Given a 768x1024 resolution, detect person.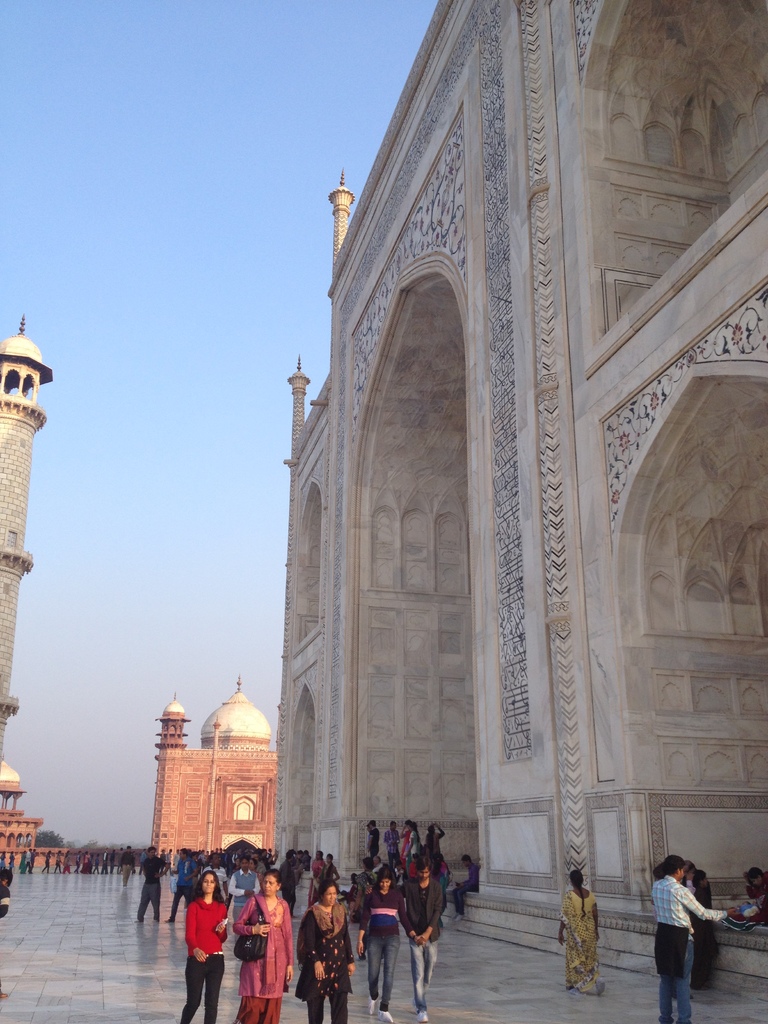
<region>246, 849, 262, 865</region>.
